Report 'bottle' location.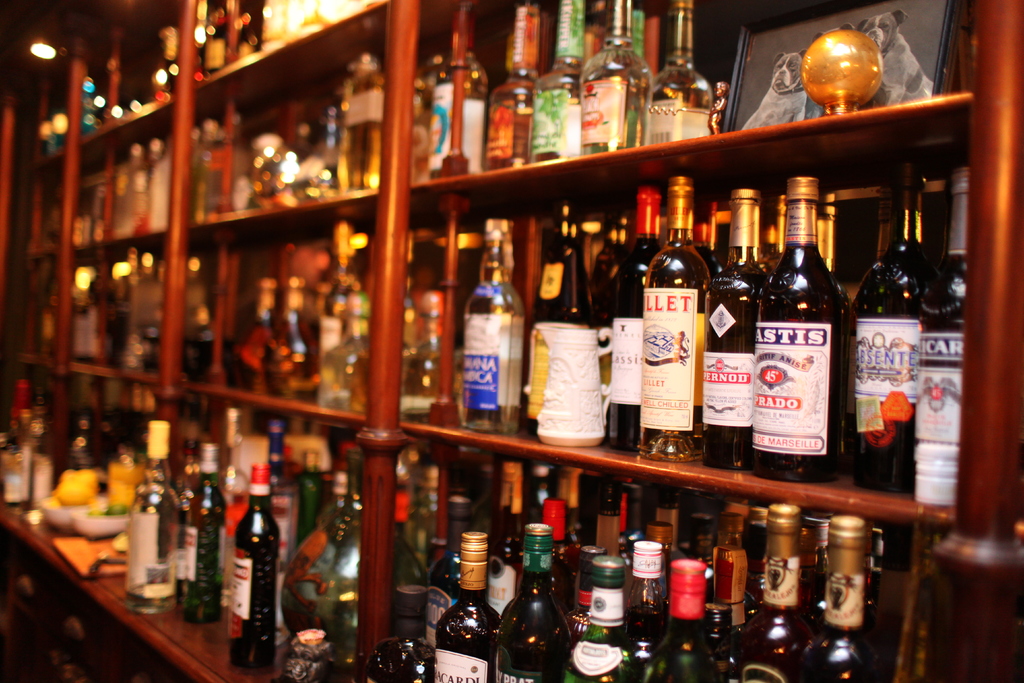
Report: l=561, t=471, r=583, b=530.
